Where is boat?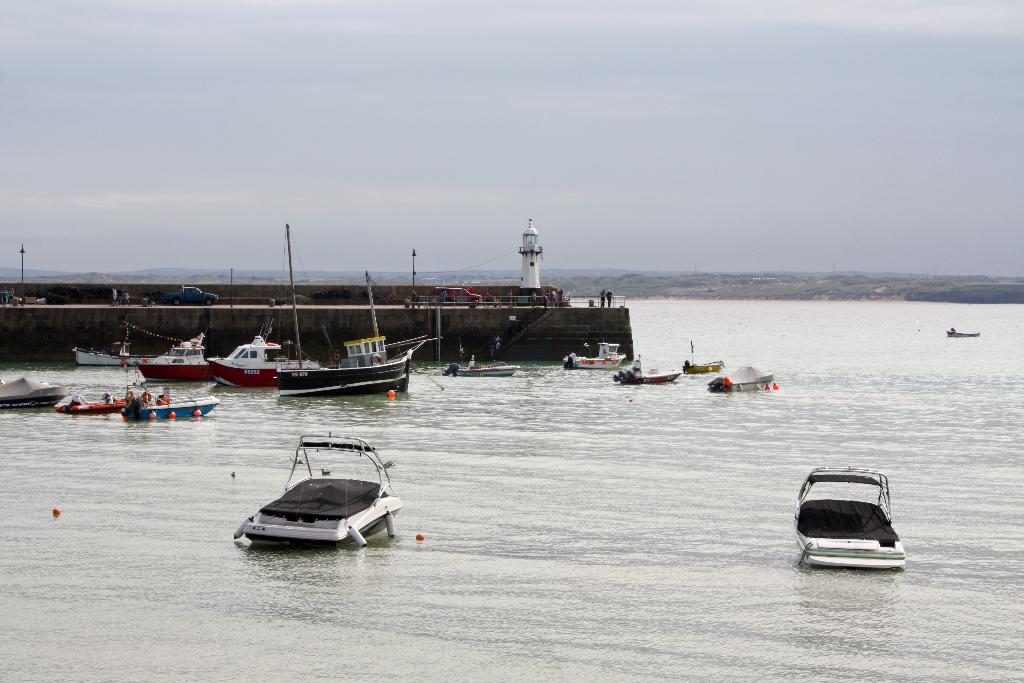
[124,396,218,425].
